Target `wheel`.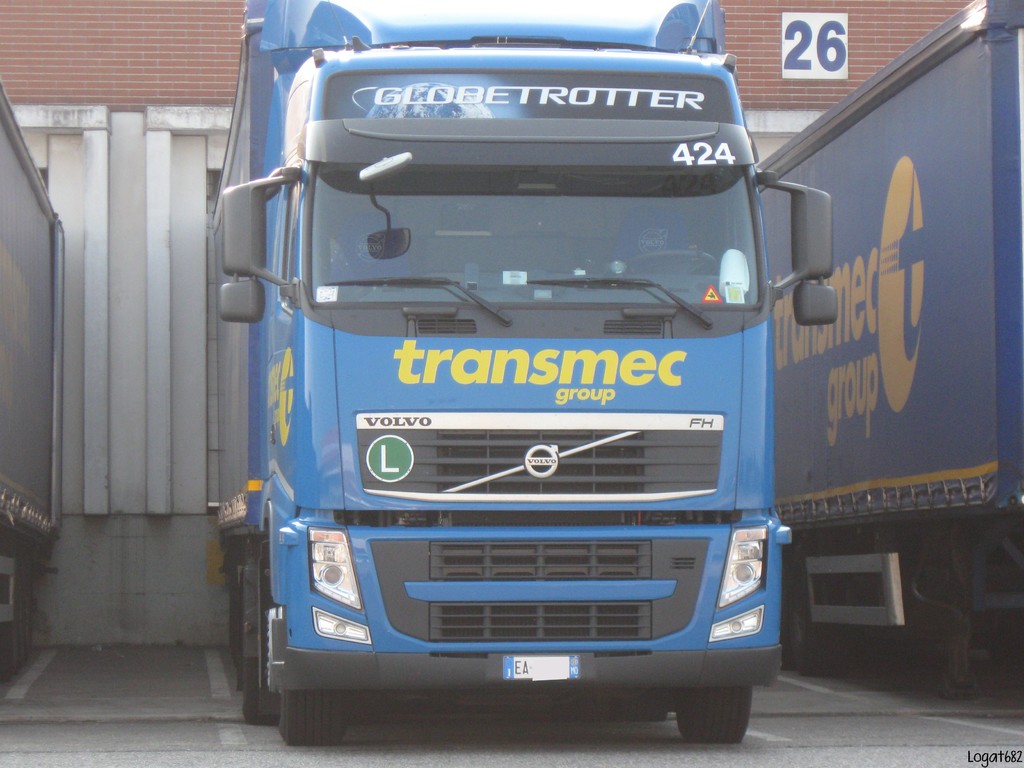
Target region: (615, 707, 666, 725).
